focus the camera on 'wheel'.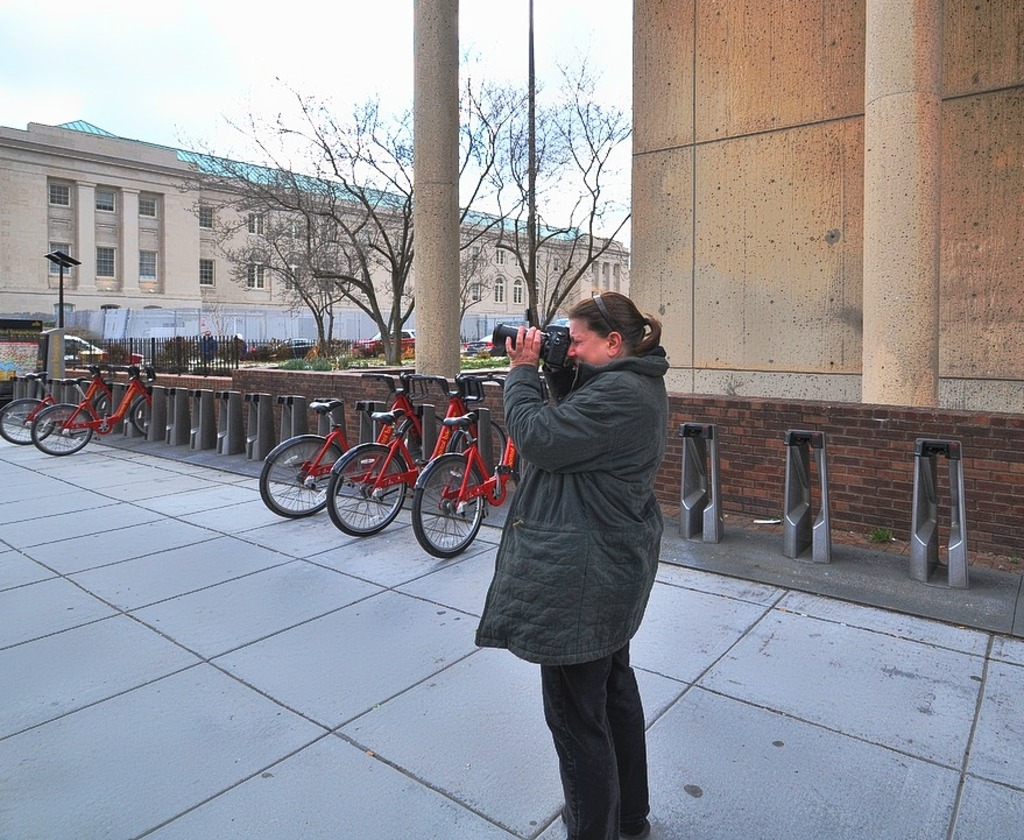
Focus region: 517,457,529,482.
